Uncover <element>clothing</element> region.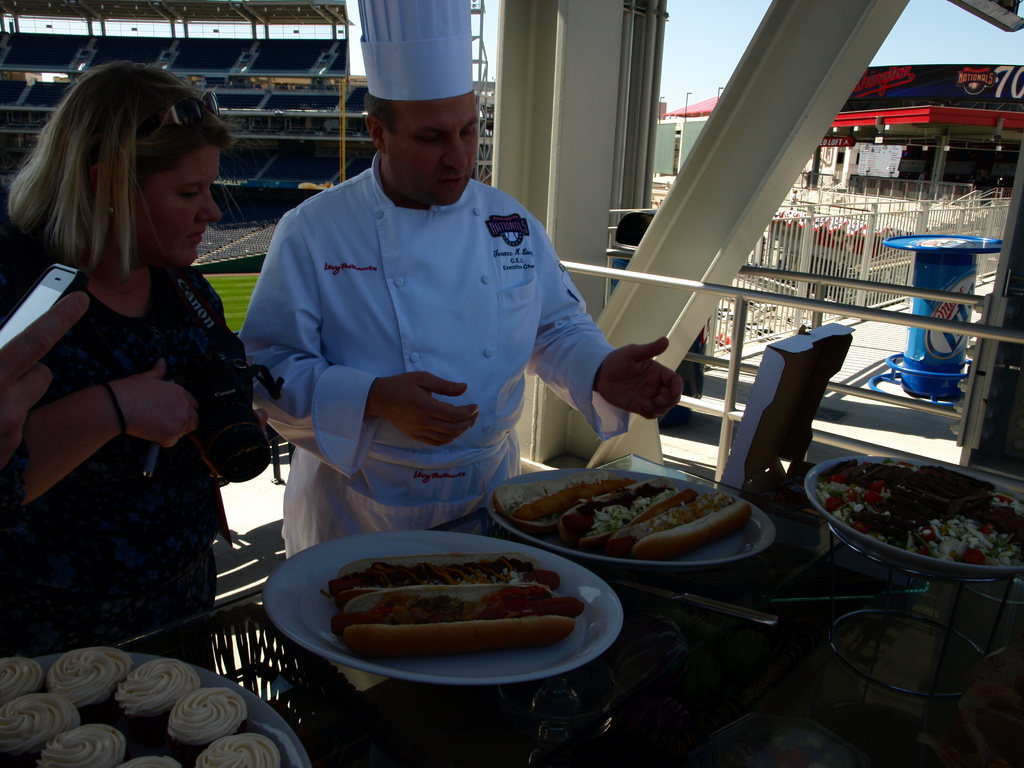
Uncovered: Rect(237, 127, 650, 522).
